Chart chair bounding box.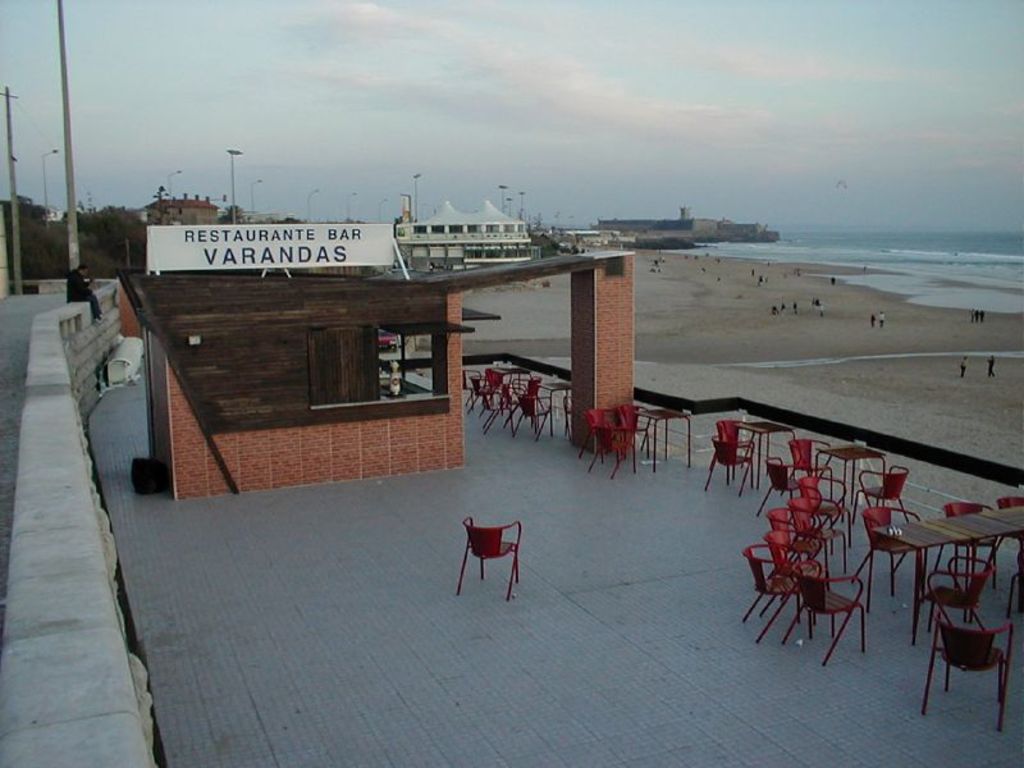
Charted: (721,404,748,474).
